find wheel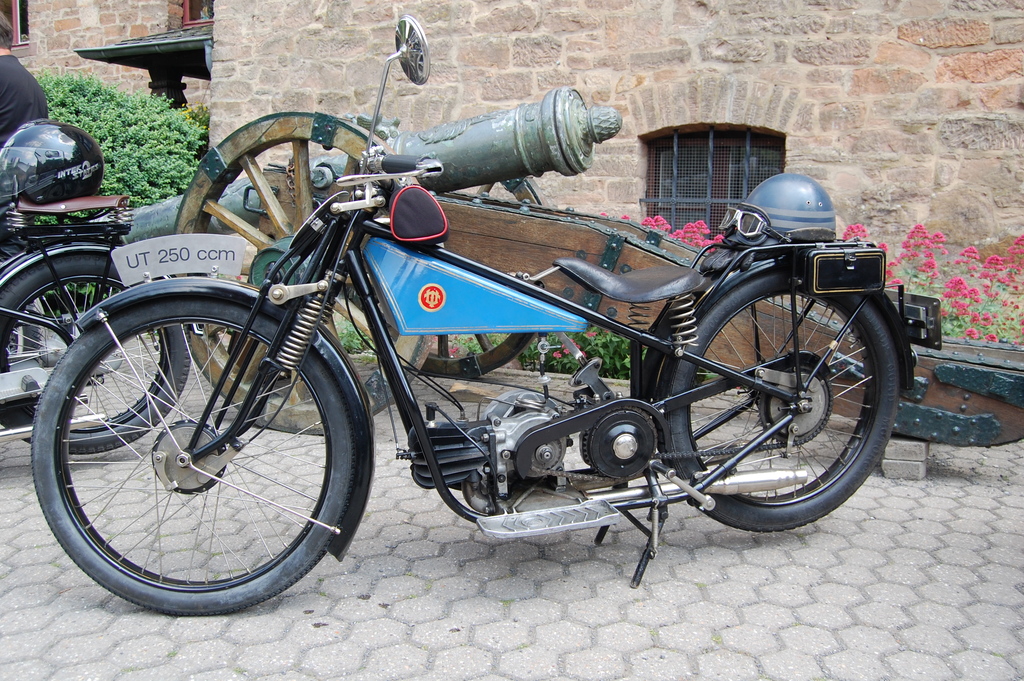
bbox(352, 177, 552, 379)
